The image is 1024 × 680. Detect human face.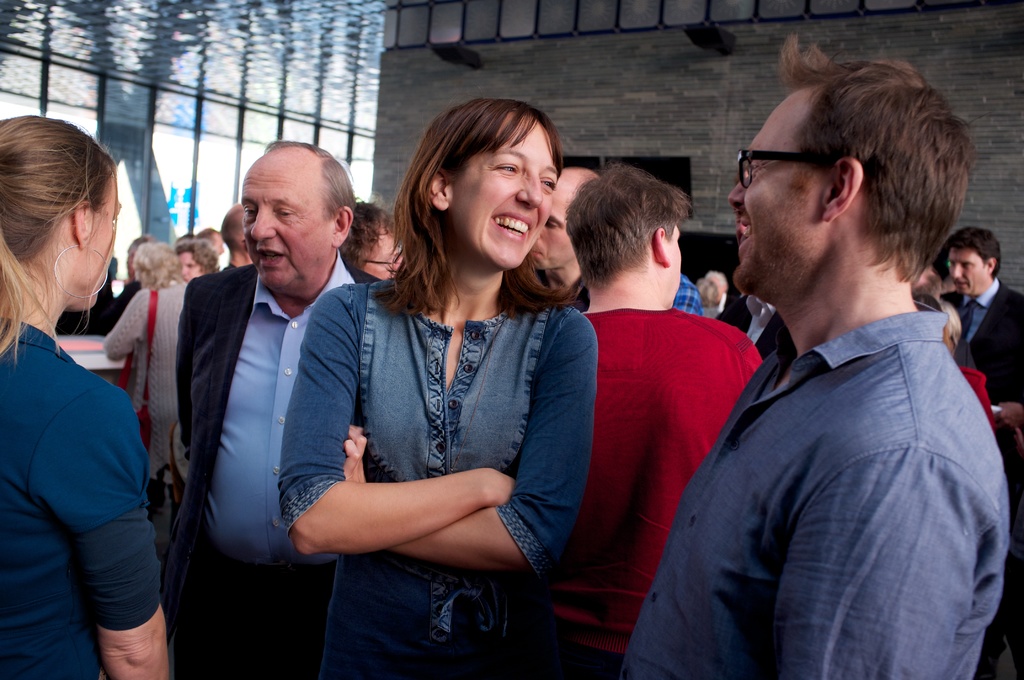
Detection: locate(948, 243, 988, 294).
